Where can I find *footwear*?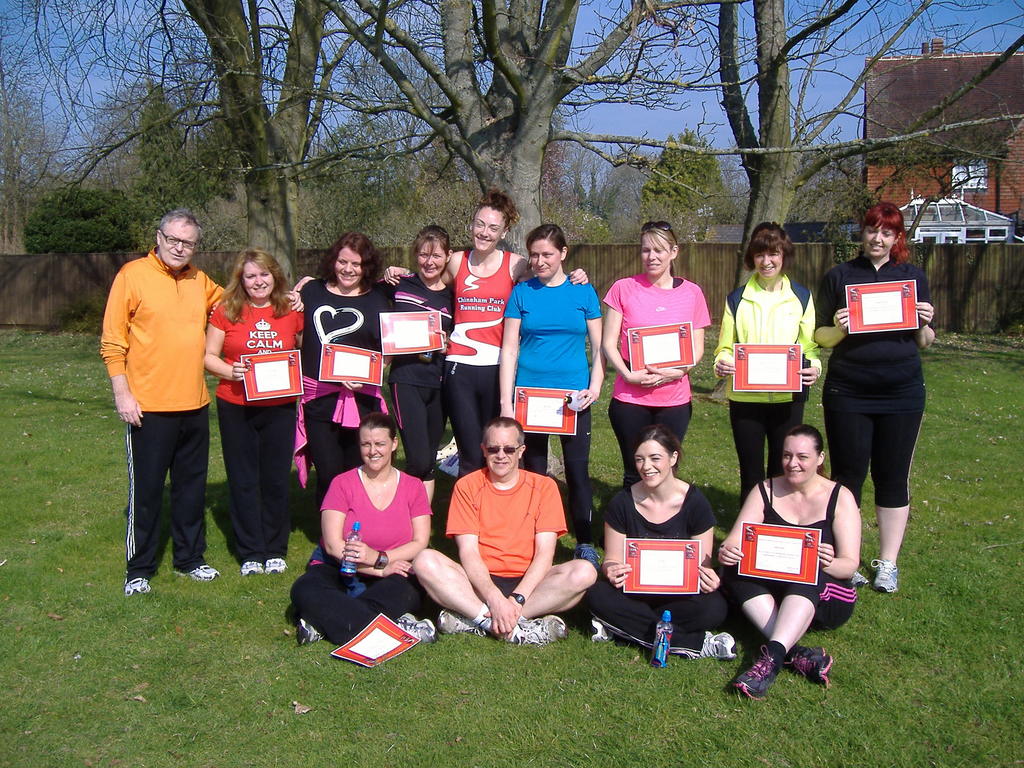
You can find it at bbox=(851, 560, 870, 590).
